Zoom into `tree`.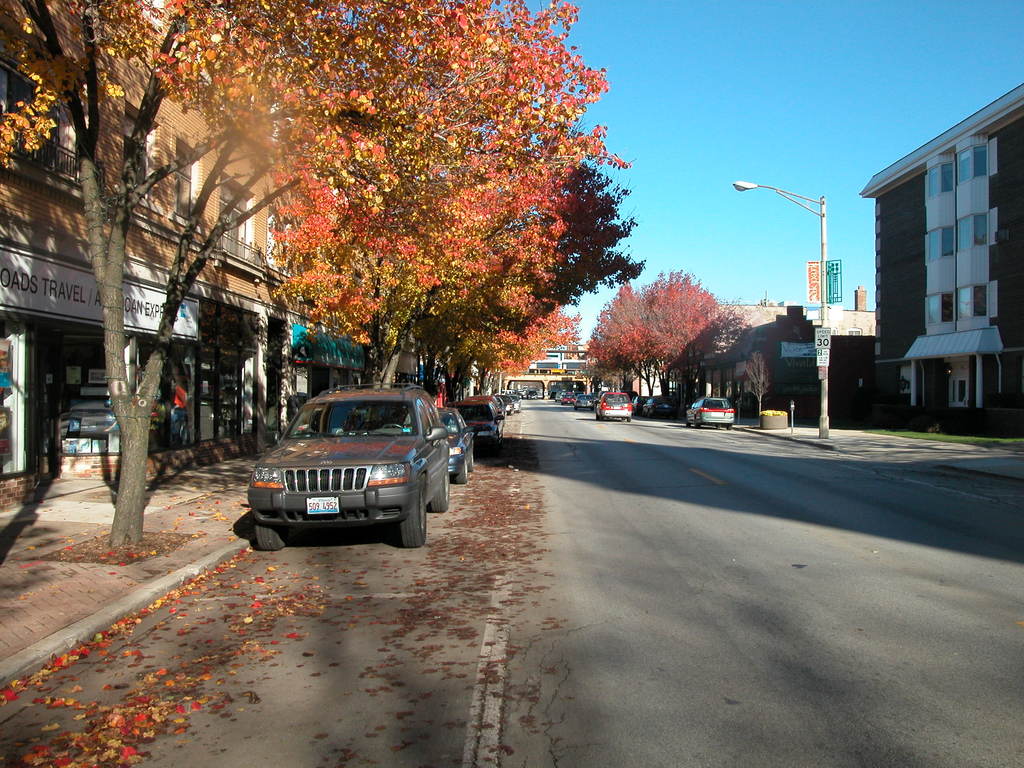
Zoom target: bbox(643, 274, 717, 392).
